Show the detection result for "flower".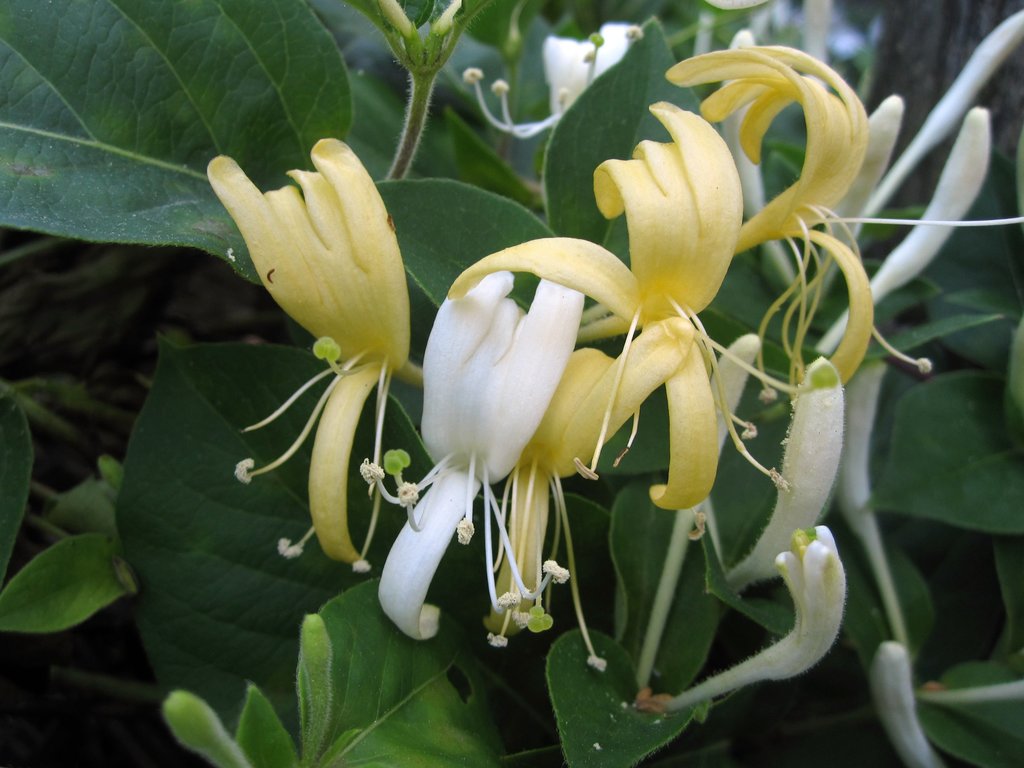
635/490/845/710.
